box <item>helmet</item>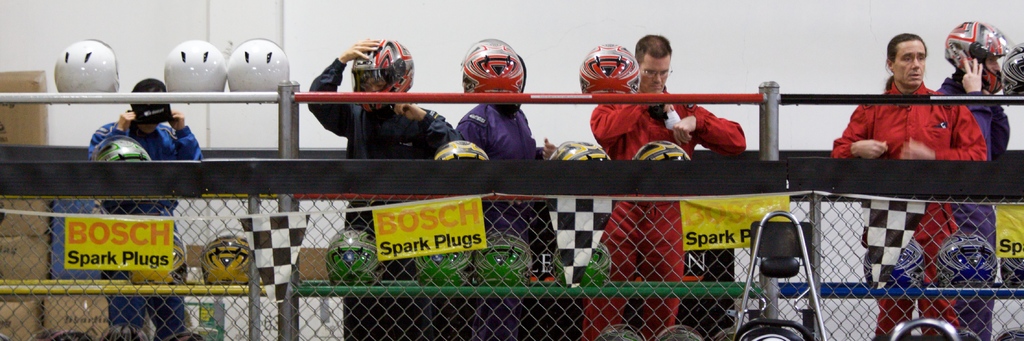
(x1=548, y1=241, x2=613, y2=283)
